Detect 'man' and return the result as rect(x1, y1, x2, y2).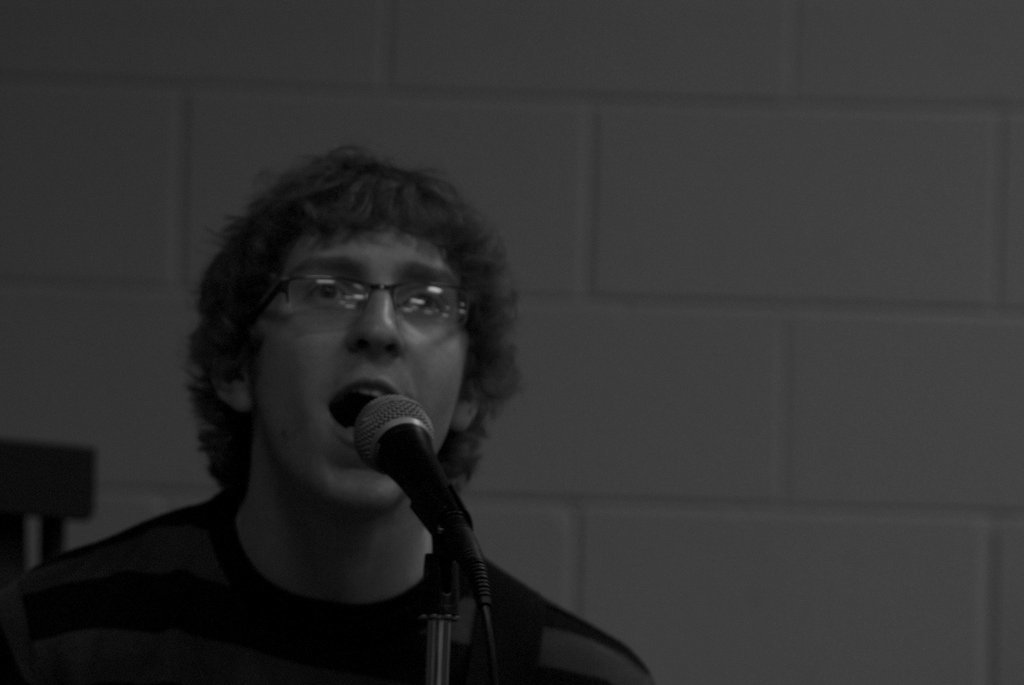
rect(32, 136, 727, 684).
